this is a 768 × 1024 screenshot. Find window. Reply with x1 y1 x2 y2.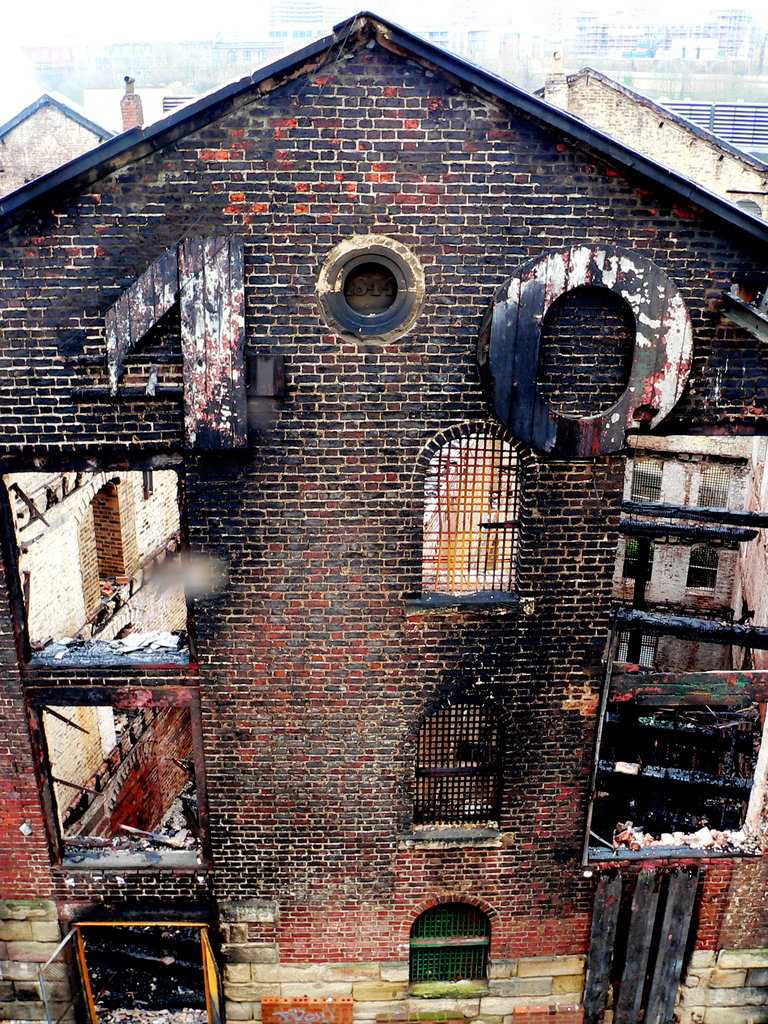
403 892 488 995.
